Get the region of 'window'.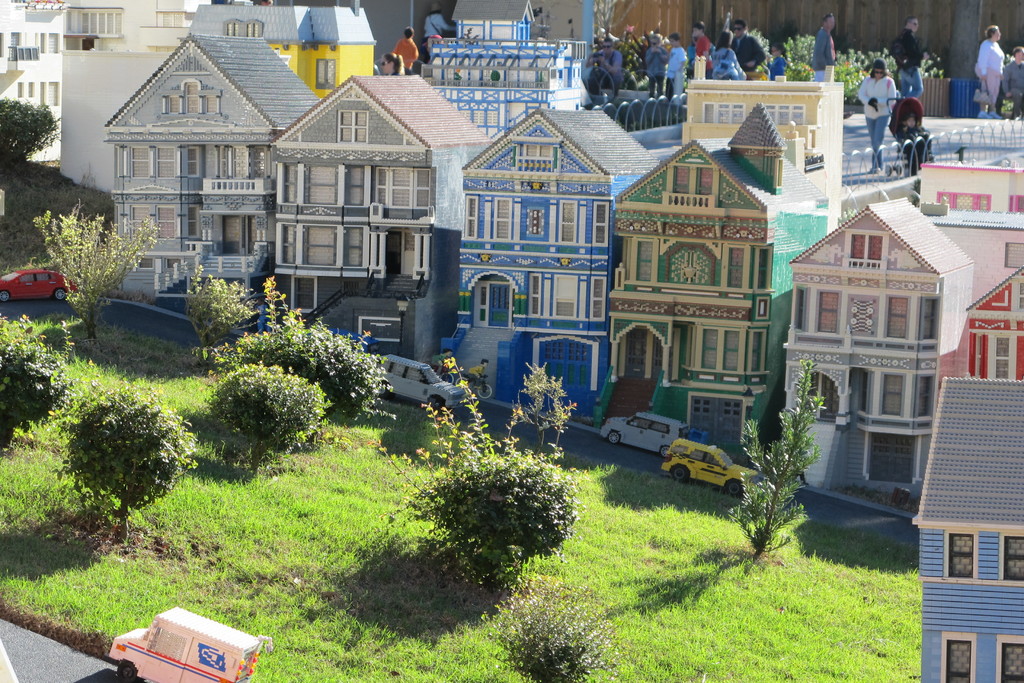
(left=591, top=201, right=609, bottom=247).
